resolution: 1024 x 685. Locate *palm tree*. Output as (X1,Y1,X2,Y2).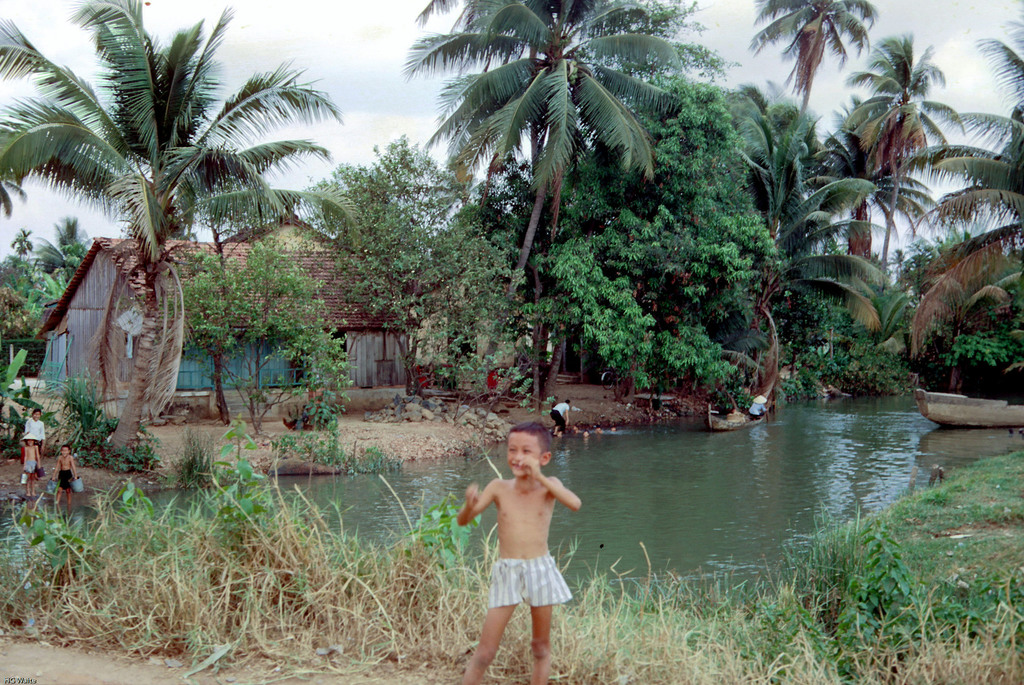
(835,160,953,309).
